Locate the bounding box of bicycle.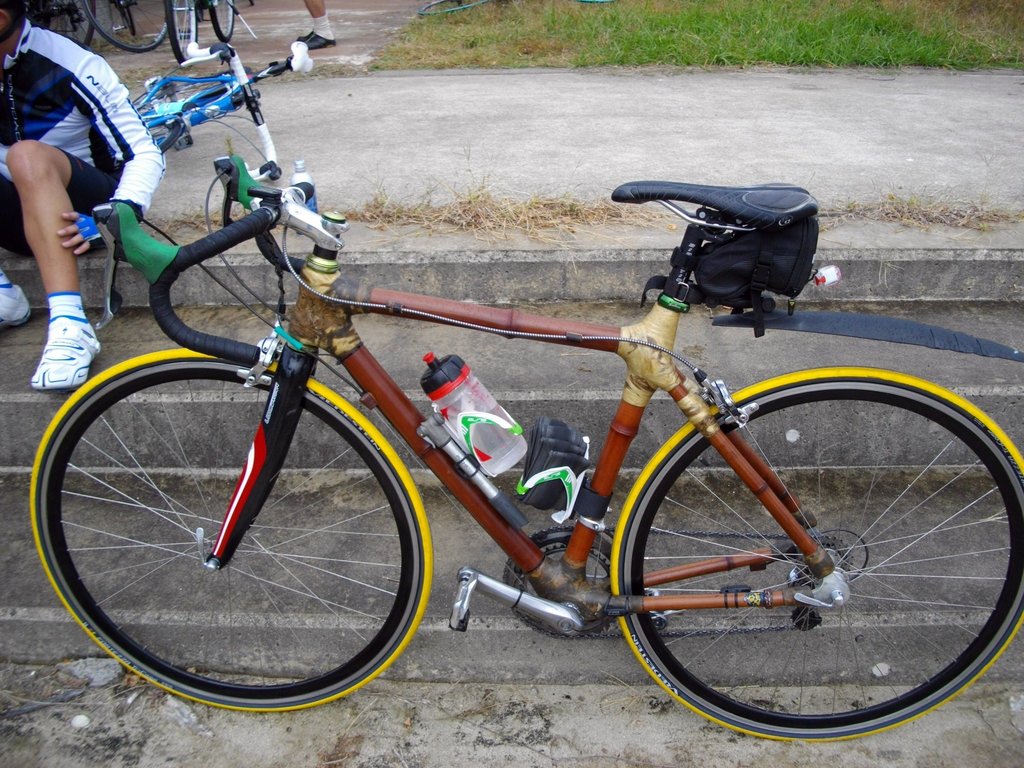
Bounding box: [x1=161, y1=0, x2=262, y2=73].
